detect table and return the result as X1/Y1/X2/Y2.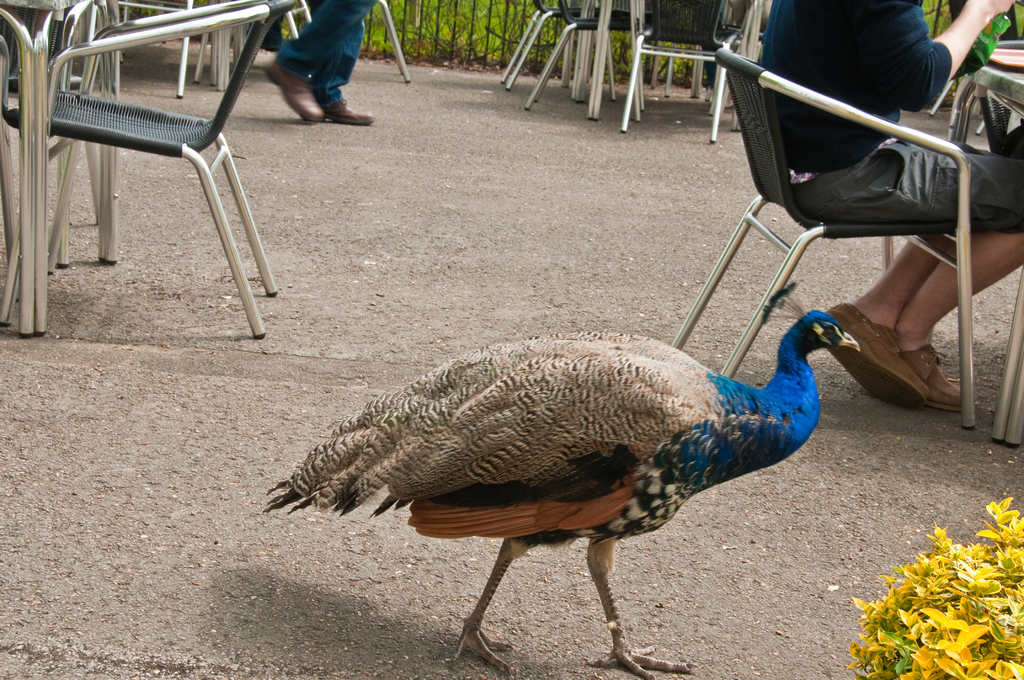
0/0/89/271.
